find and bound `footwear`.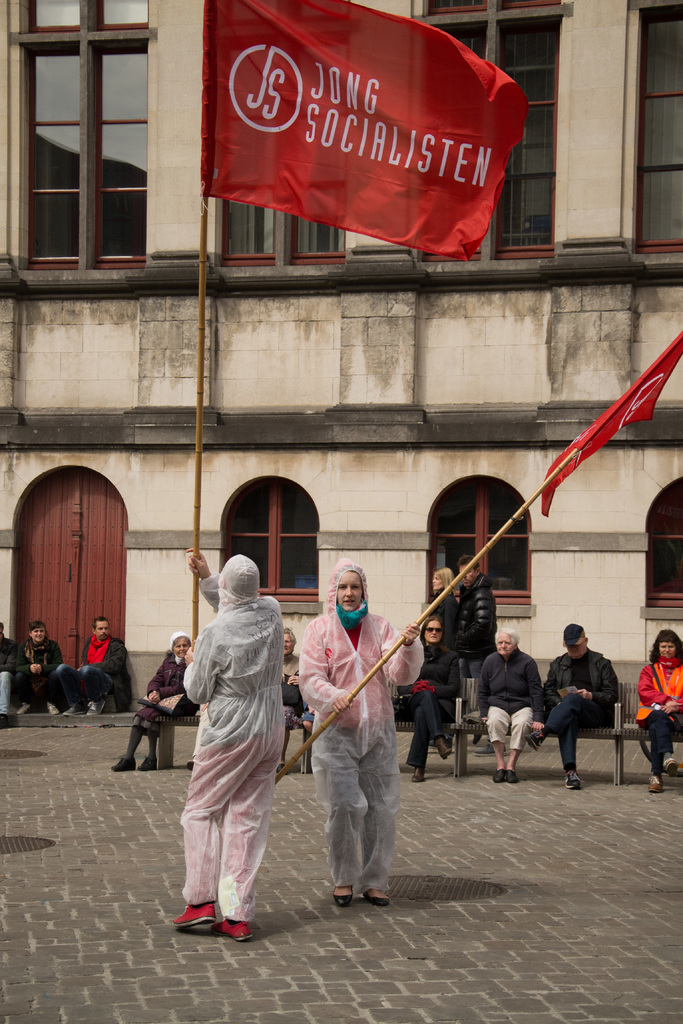
Bound: crop(529, 730, 544, 751).
